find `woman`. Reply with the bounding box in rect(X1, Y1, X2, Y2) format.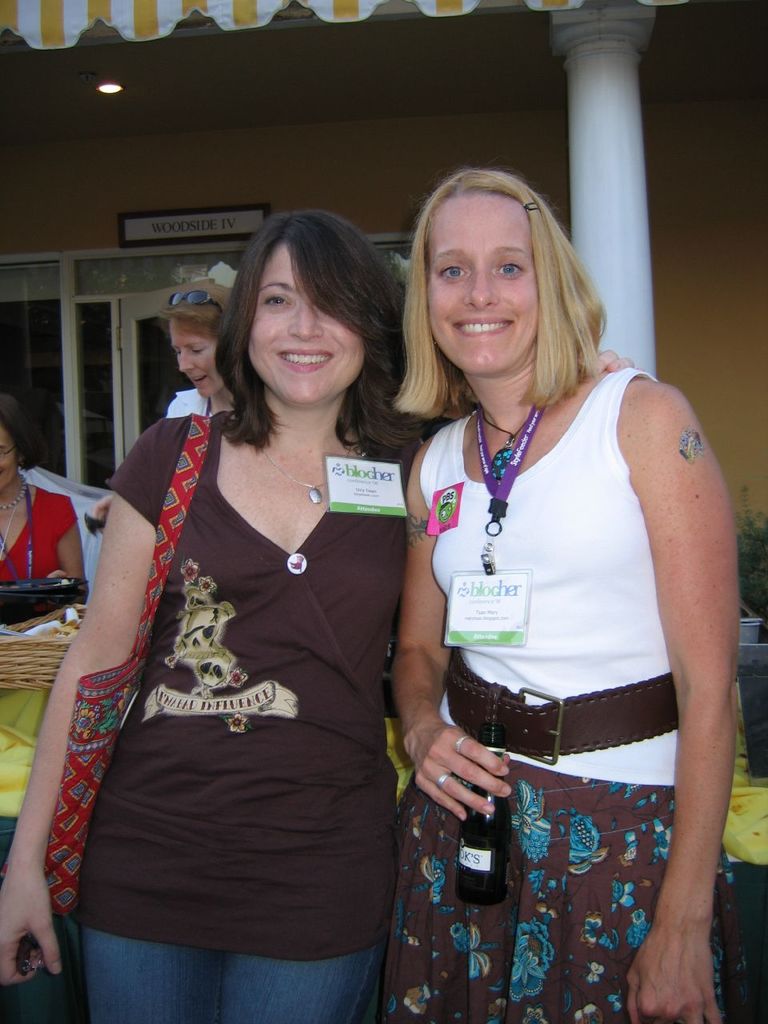
rect(0, 399, 97, 603).
